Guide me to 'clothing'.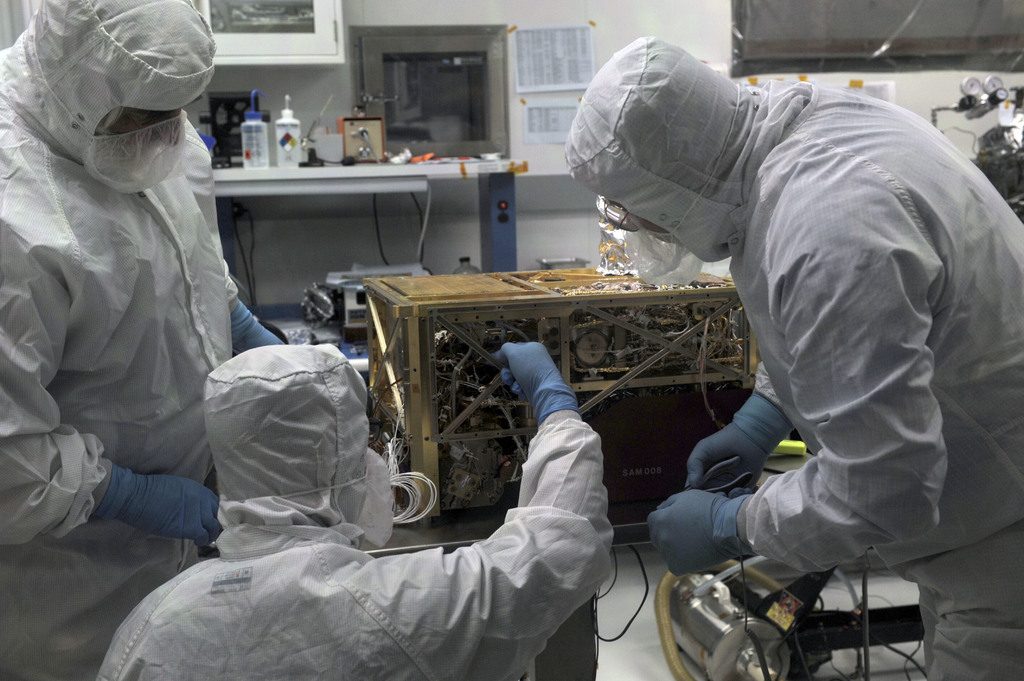
Guidance: (84, 406, 615, 680).
